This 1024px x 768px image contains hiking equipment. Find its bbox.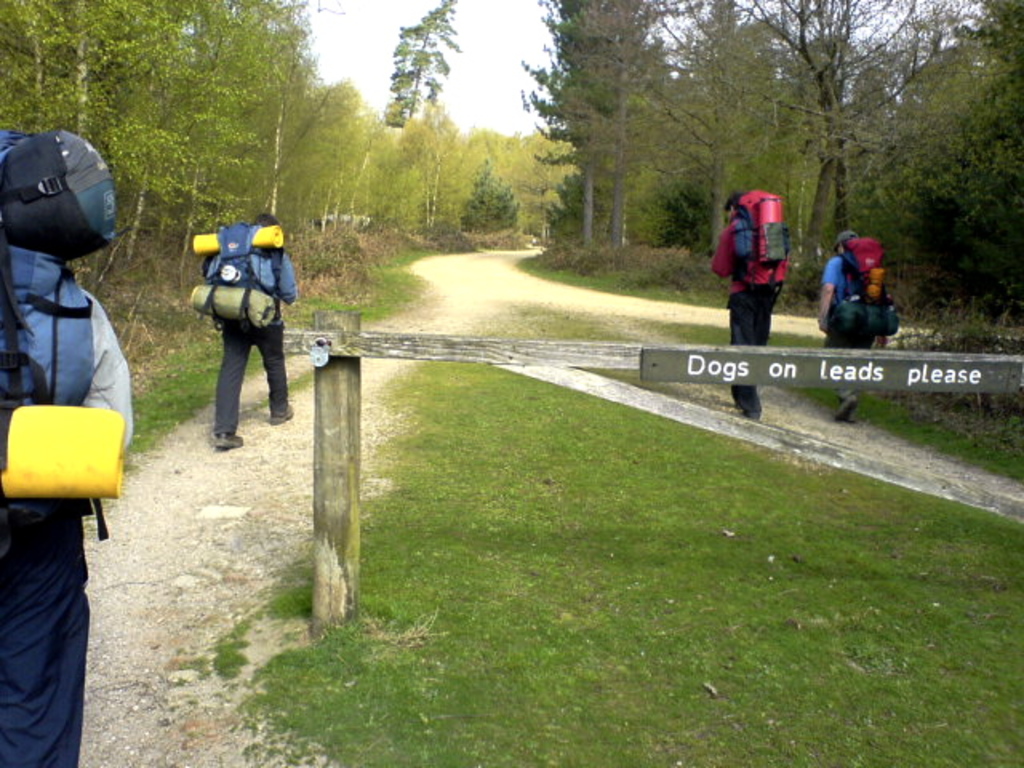
left=182, top=218, right=293, bottom=341.
